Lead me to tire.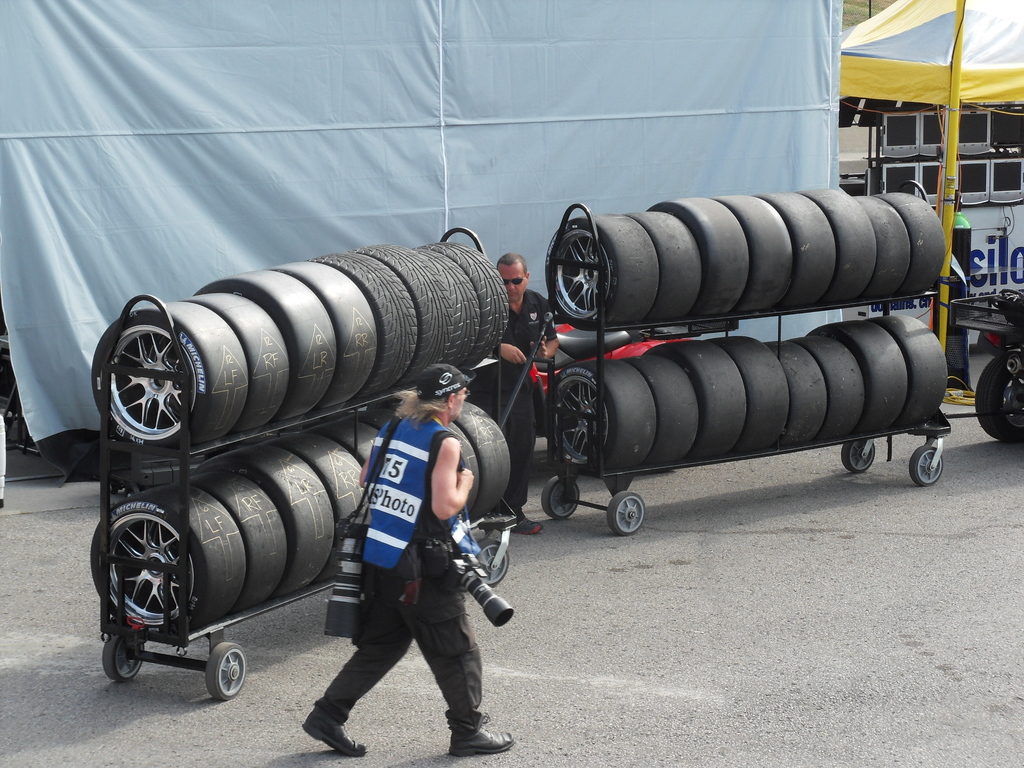
Lead to (412, 241, 509, 366).
